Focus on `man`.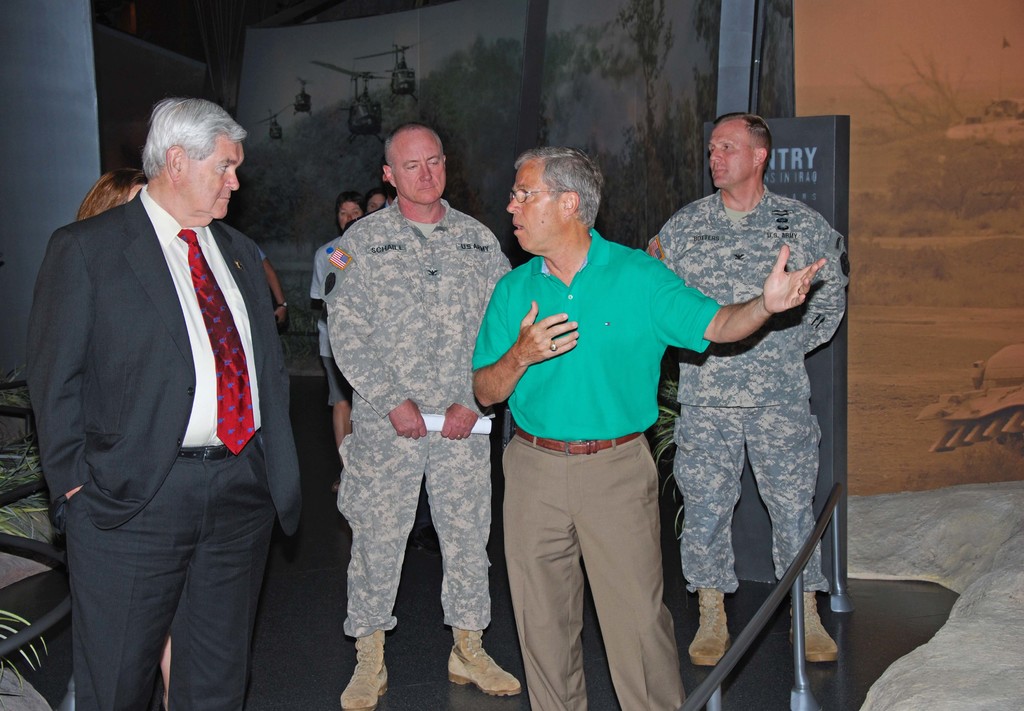
Focused at l=465, t=144, r=831, b=710.
